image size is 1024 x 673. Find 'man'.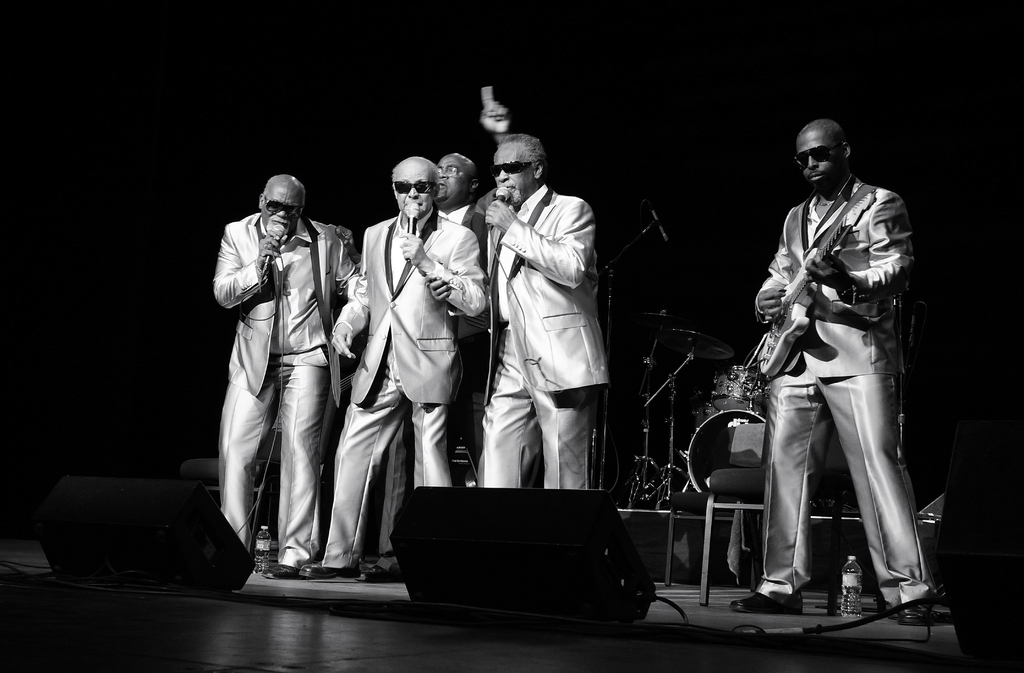
x1=356, y1=163, x2=518, y2=583.
